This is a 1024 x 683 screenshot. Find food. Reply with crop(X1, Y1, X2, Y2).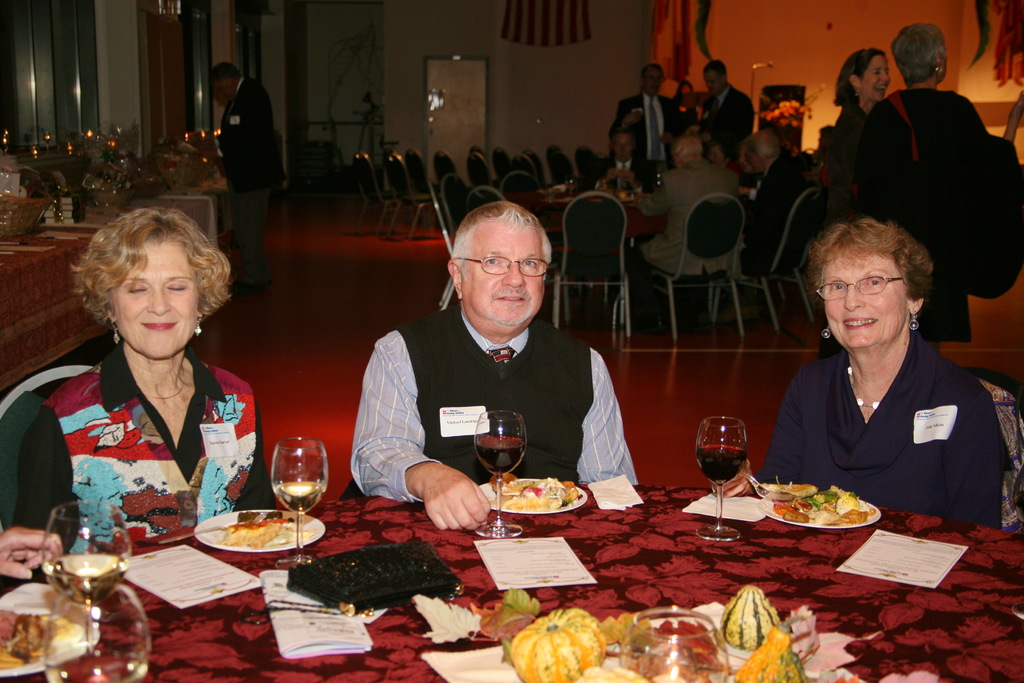
crop(322, 550, 452, 625).
